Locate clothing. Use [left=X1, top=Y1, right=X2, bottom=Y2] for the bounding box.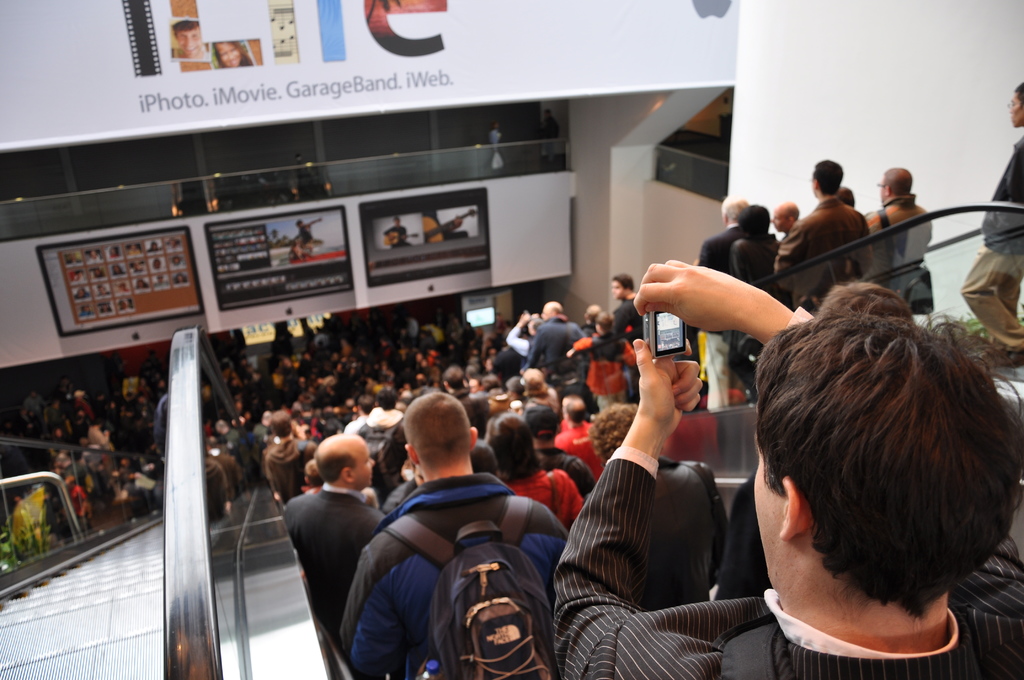
[left=399, top=475, right=420, bottom=505].
